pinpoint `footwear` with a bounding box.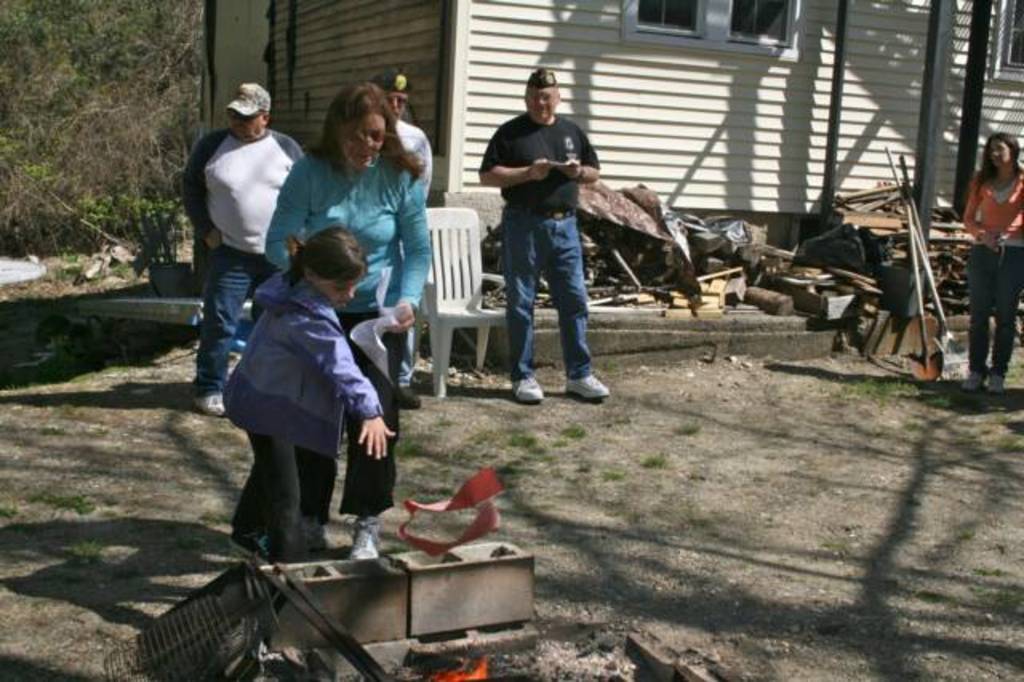
pyautogui.locateOnScreen(395, 383, 426, 410).
